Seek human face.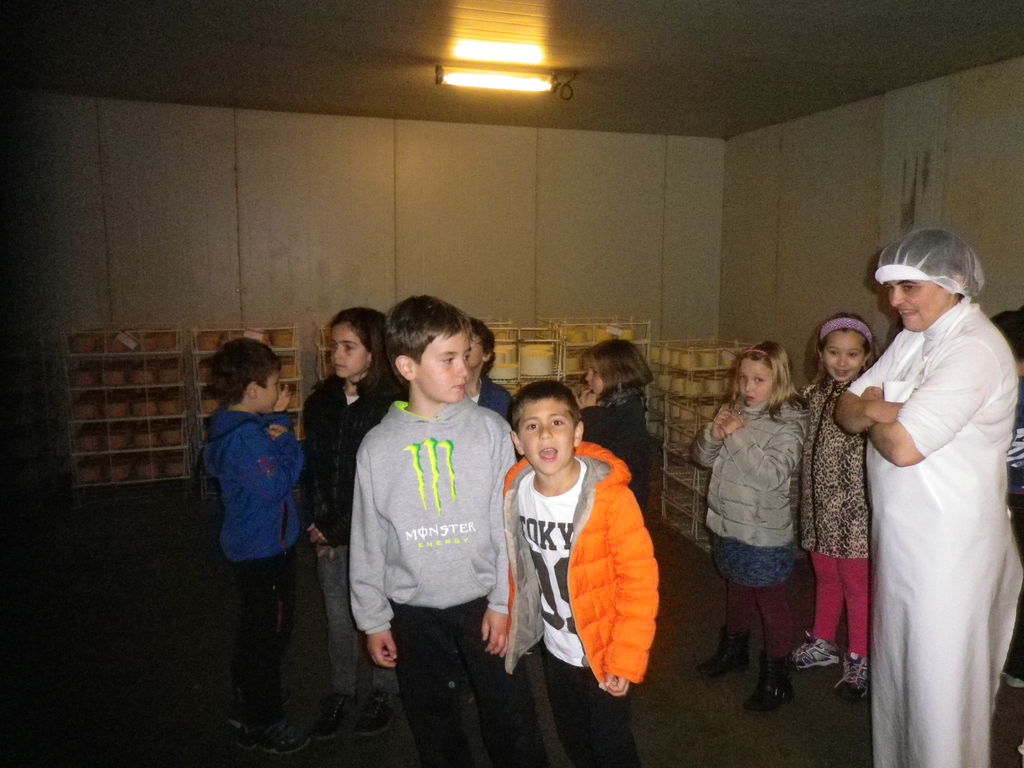
Rect(324, 320, 366, 380).
